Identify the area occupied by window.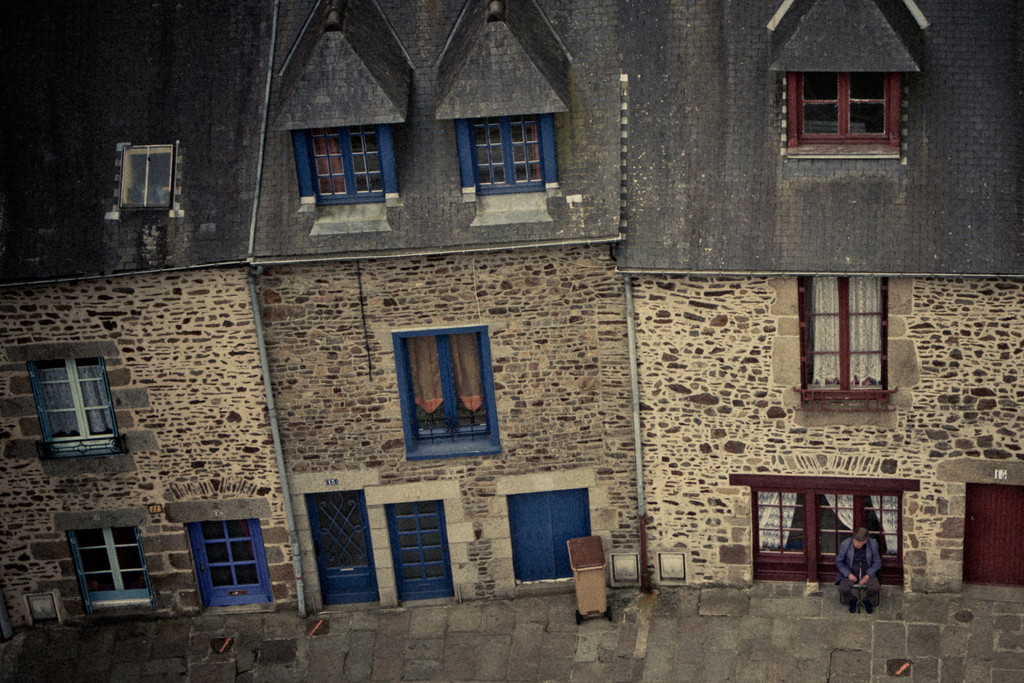
Area: [796, 273, 896, 417].
